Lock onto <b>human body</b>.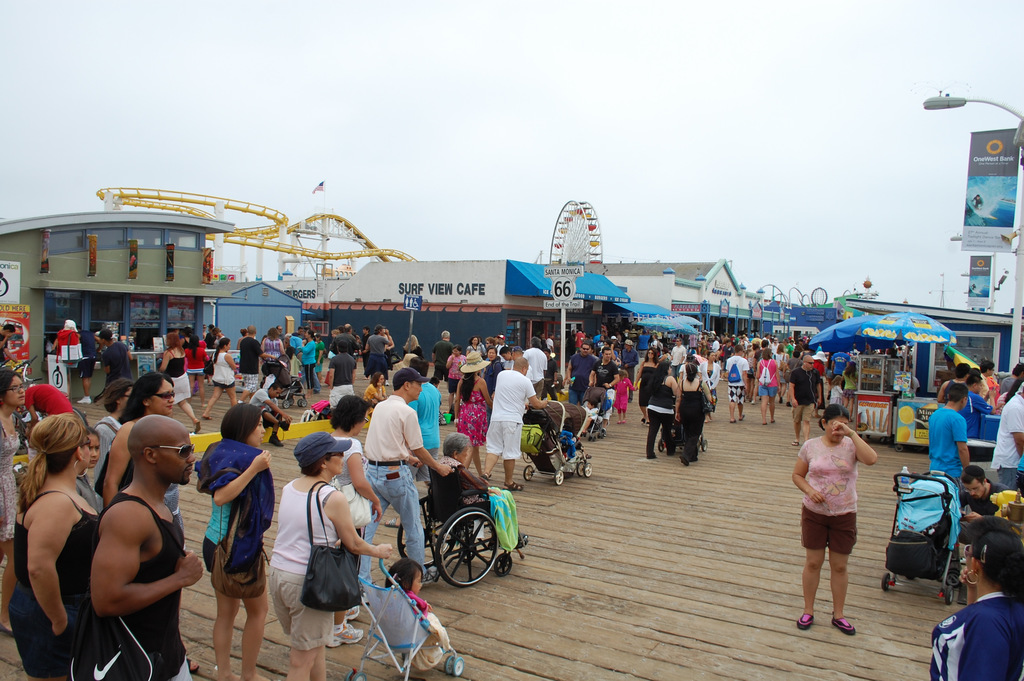
Locked: BBox(723, 352, 749, 424).
